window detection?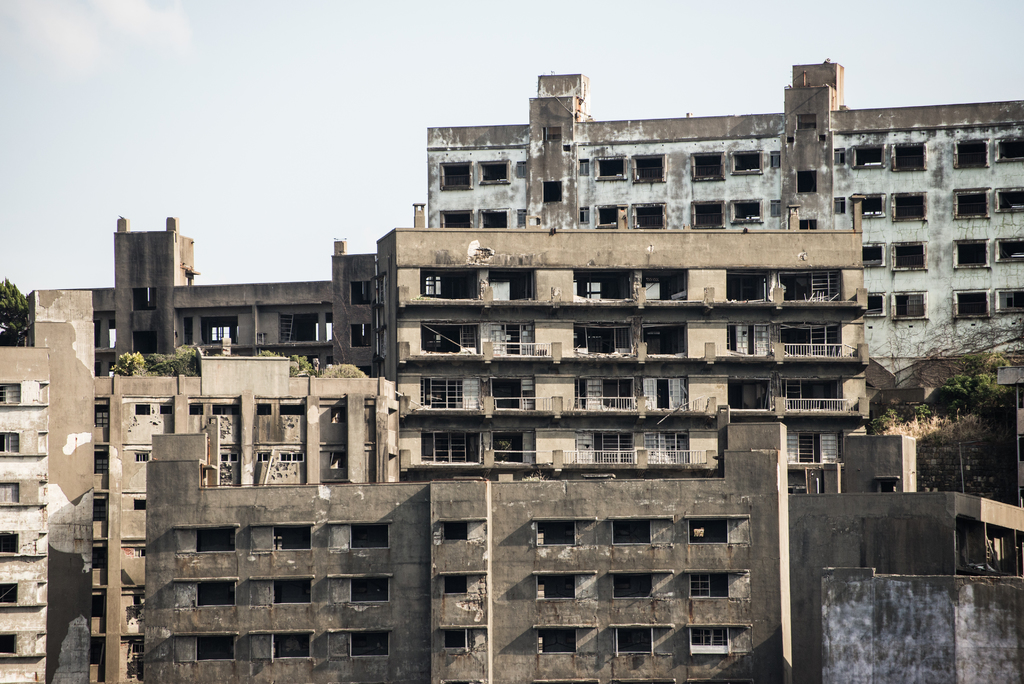
860:186:927:221
